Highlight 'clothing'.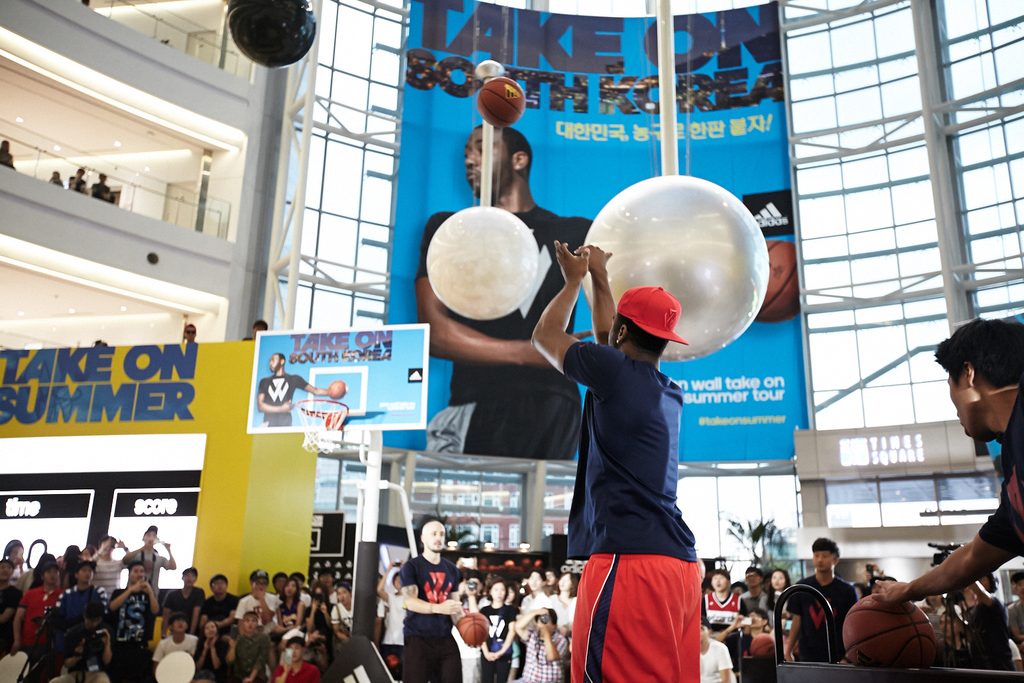
Highlighted region: (x1=0, y1=582, x2=27, y2=651).
